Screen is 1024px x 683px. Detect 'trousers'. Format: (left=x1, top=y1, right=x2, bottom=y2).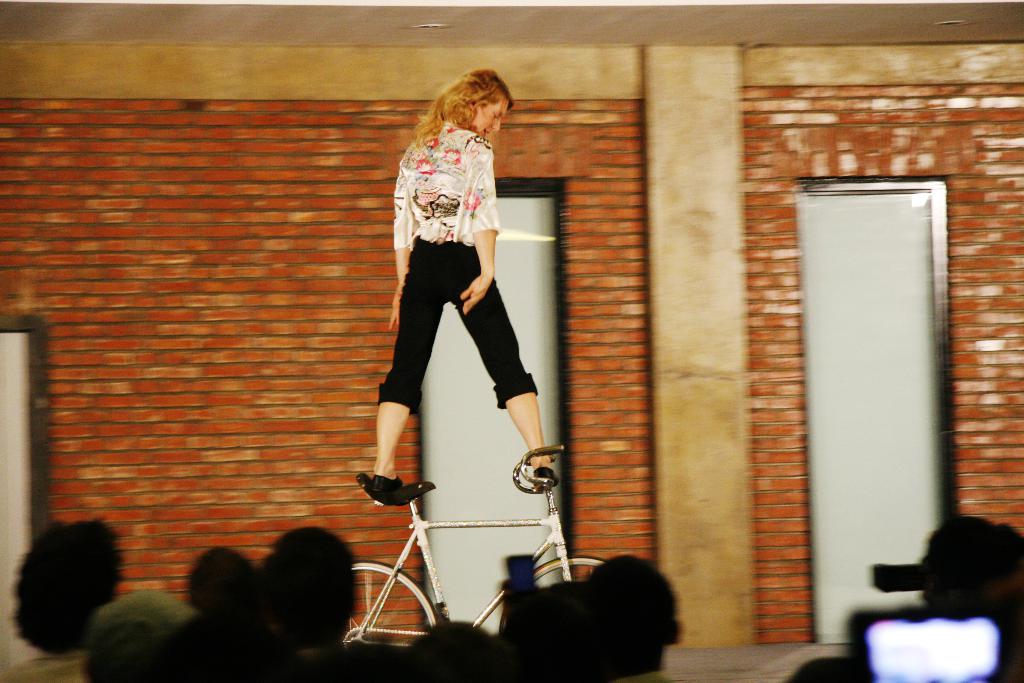
(left=375, top=257, right=541, bottom=411).
